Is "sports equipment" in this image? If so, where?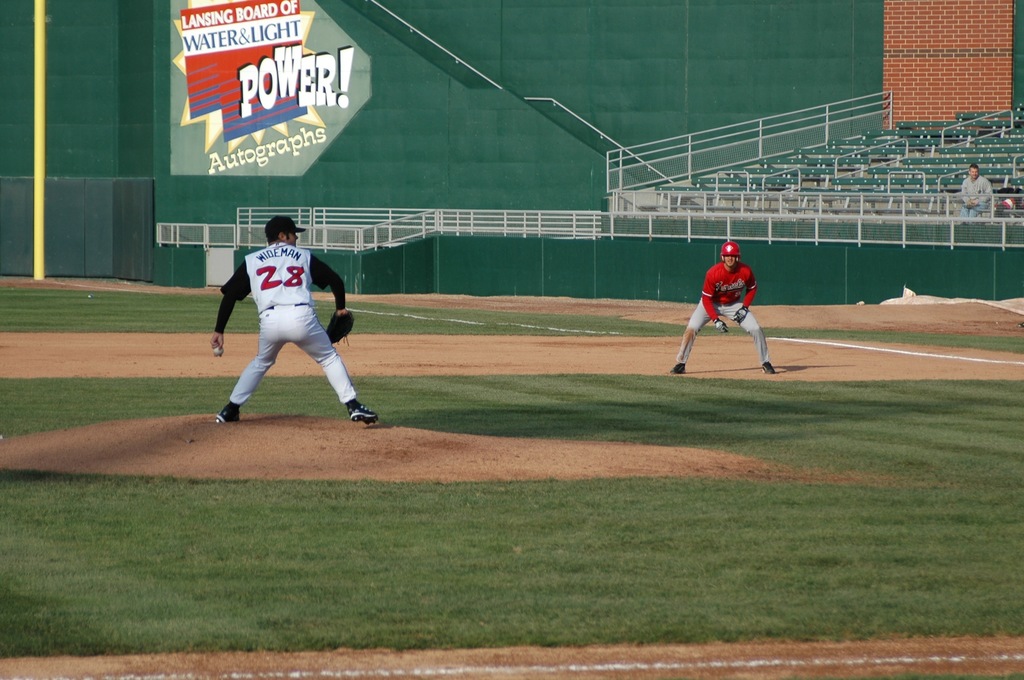
Yes, at 324, 314, 356, 352.
